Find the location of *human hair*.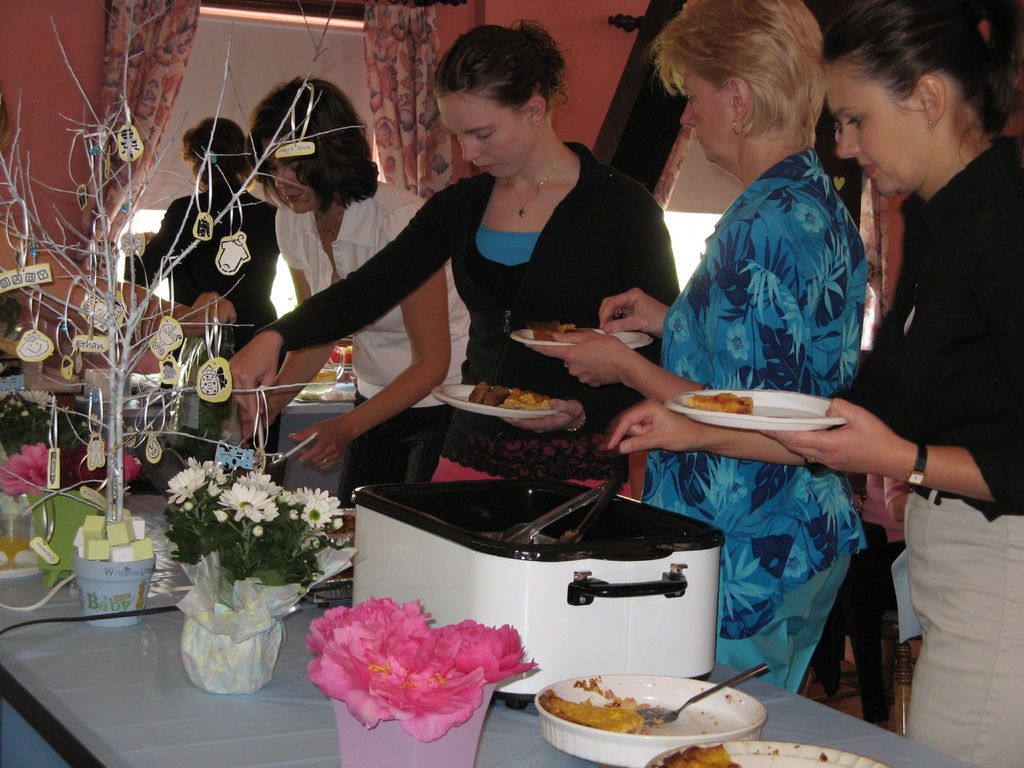
Location: BBox(430, 23, 566, 120).
